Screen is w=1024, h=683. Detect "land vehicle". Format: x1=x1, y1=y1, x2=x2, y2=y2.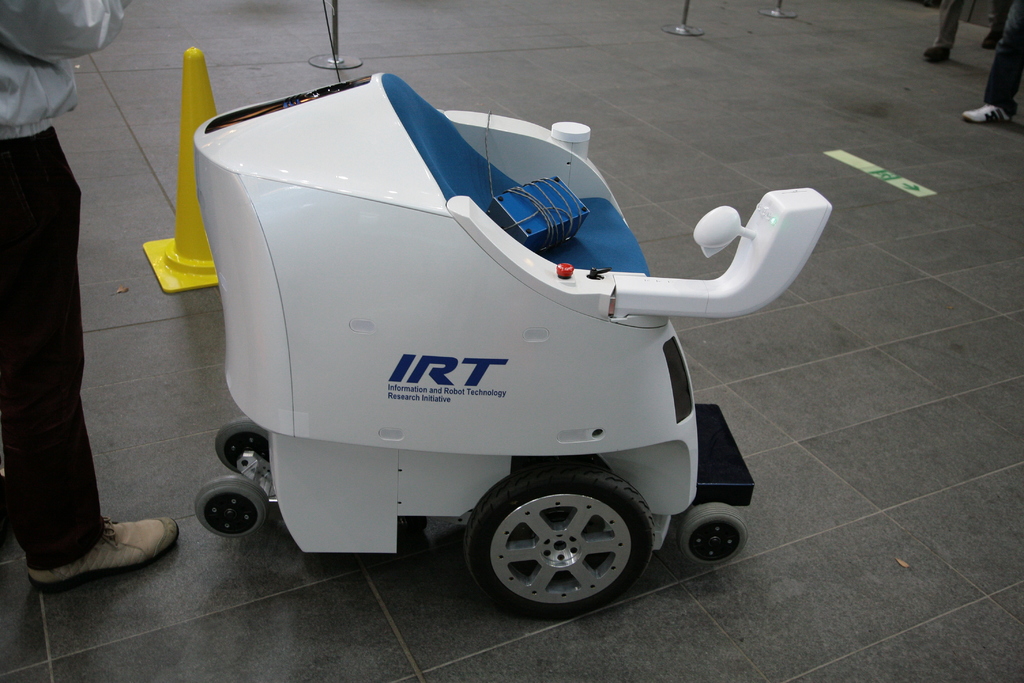
x1=156, y1=58, x2=842, y2=615.
